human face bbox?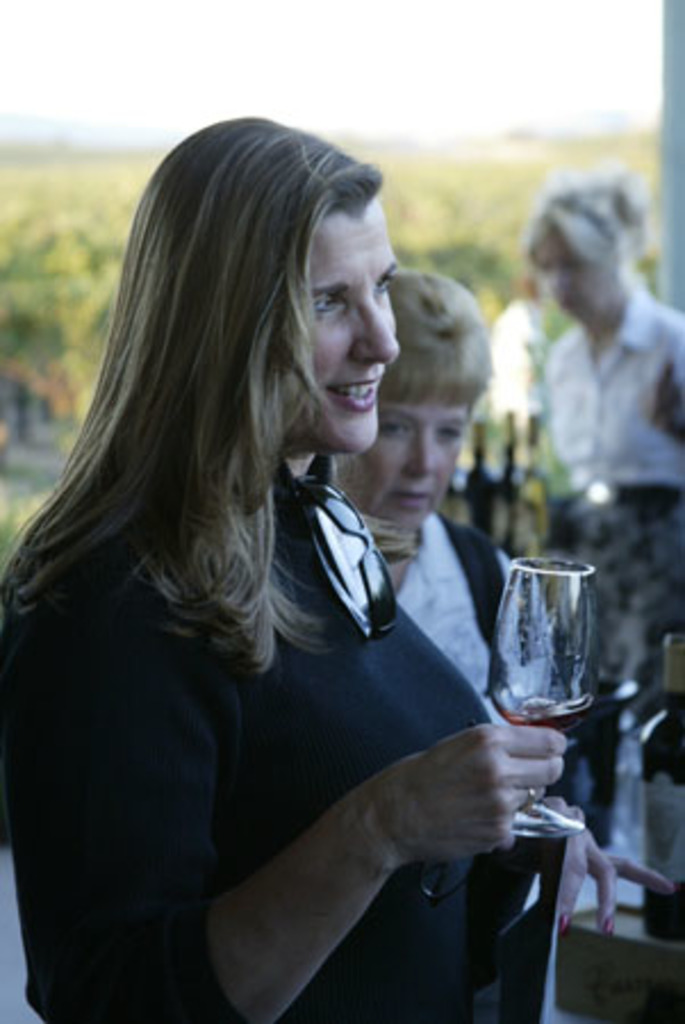
l=307, t=200, r=398, b=453
